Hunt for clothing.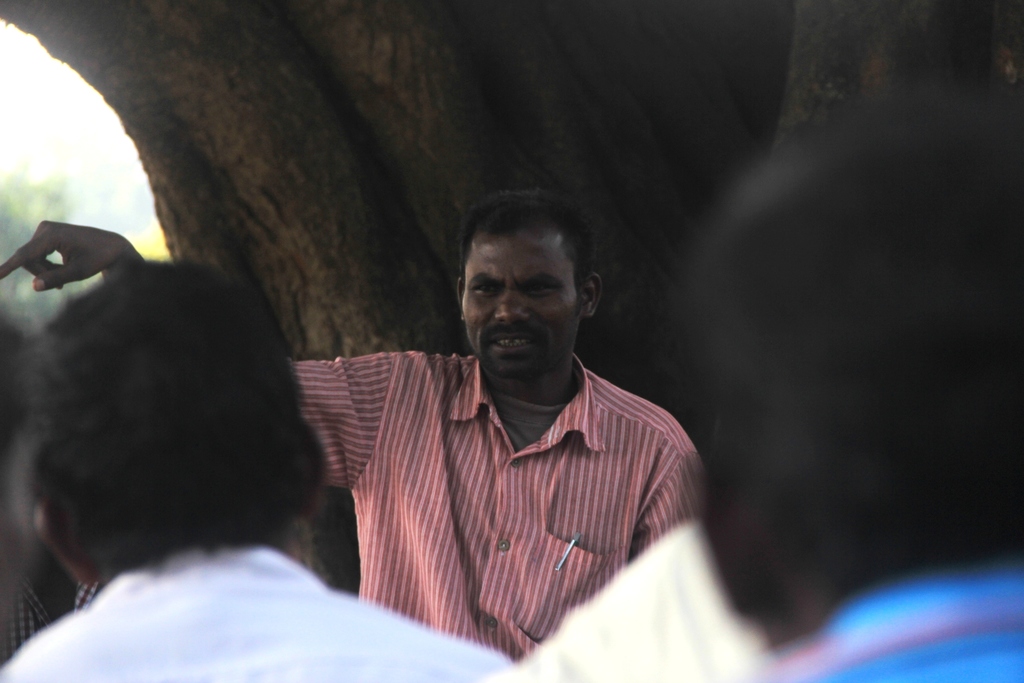
Hunted down at bbox(0, 573, 105, 667).
